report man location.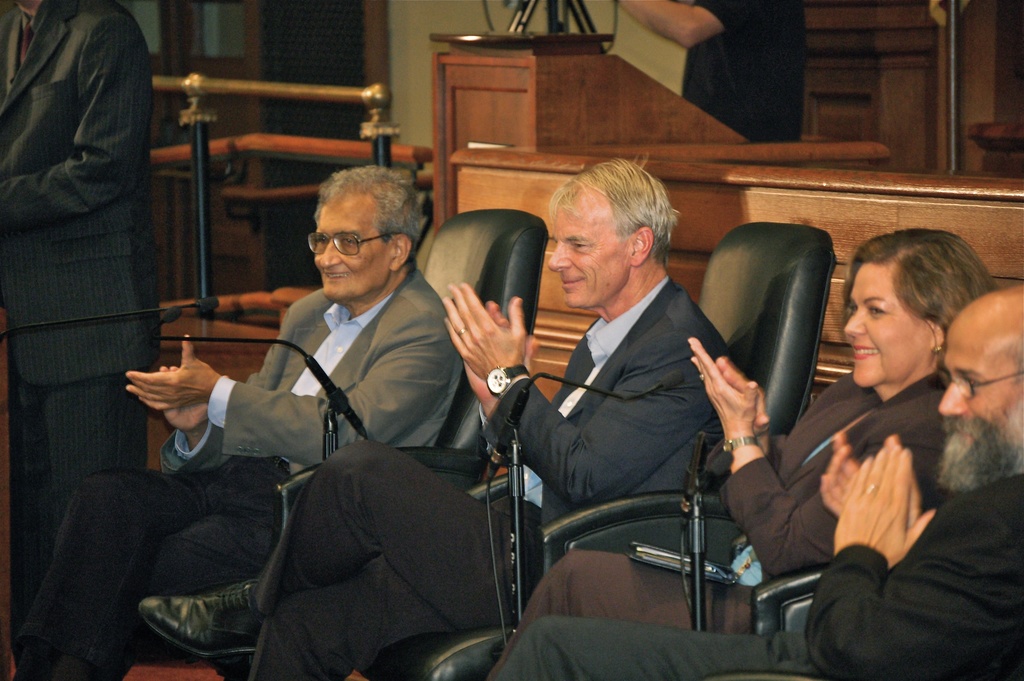
Report: (137, 147, 727, 680).
